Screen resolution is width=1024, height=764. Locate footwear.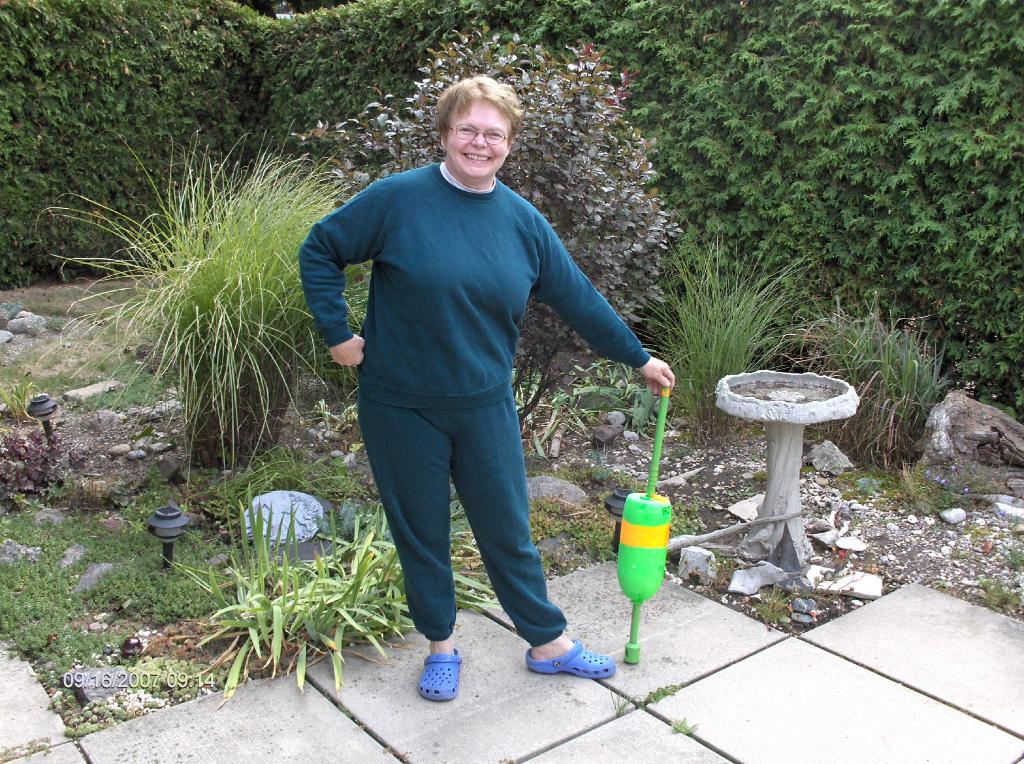
left=522, top=639, right=617, bottom=679.
